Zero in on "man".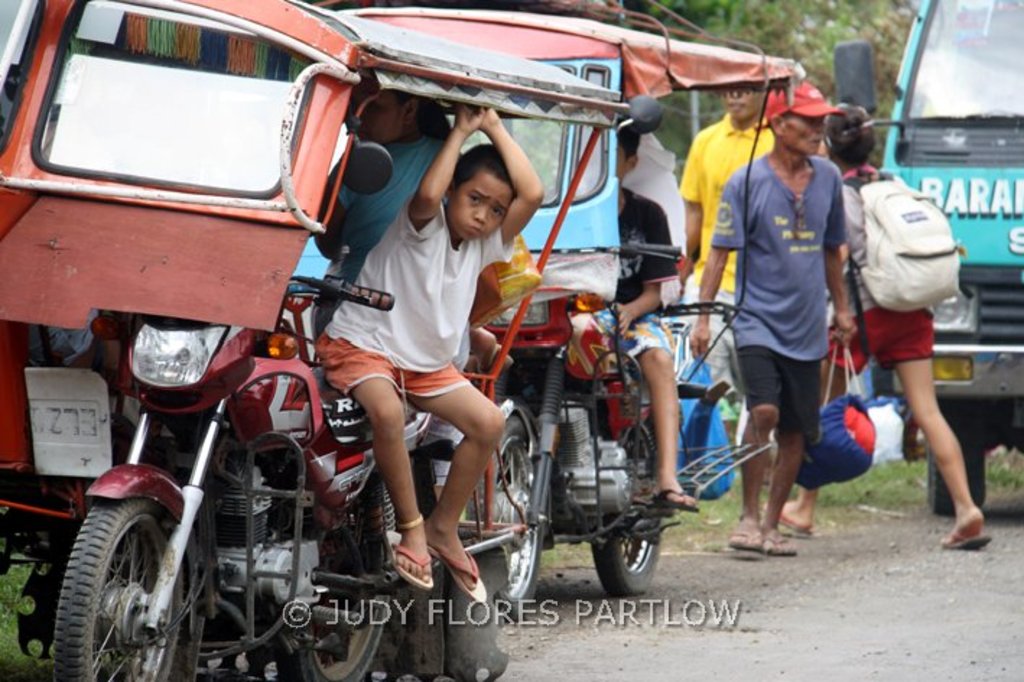
Zeroed in: 709 87 884 555.
